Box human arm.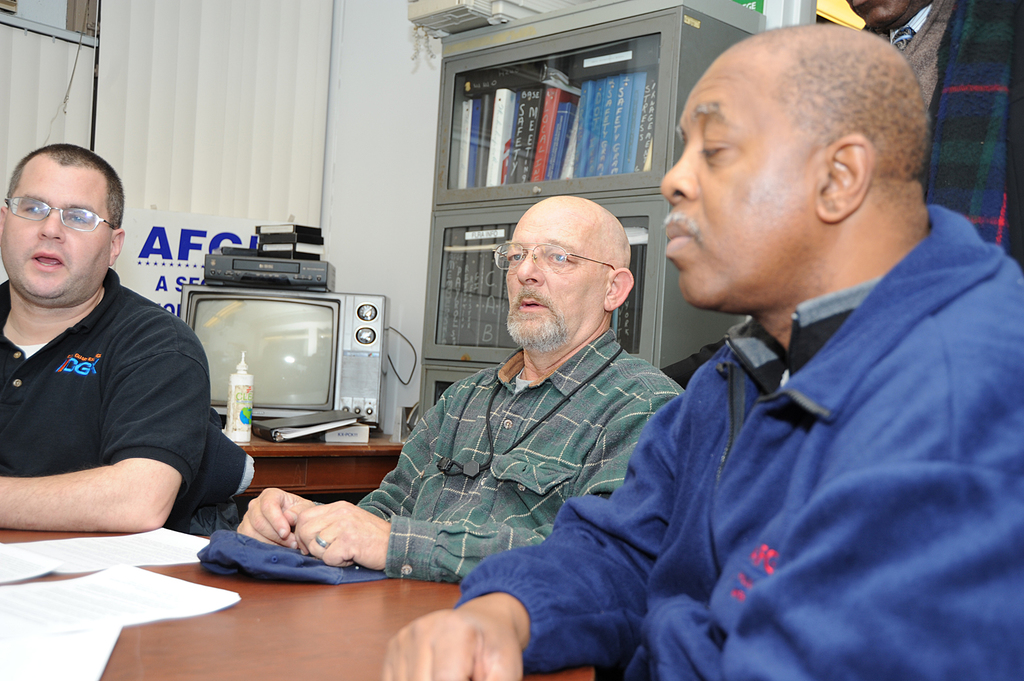
<bbox>227, 390, 446, 552</bbox>.
